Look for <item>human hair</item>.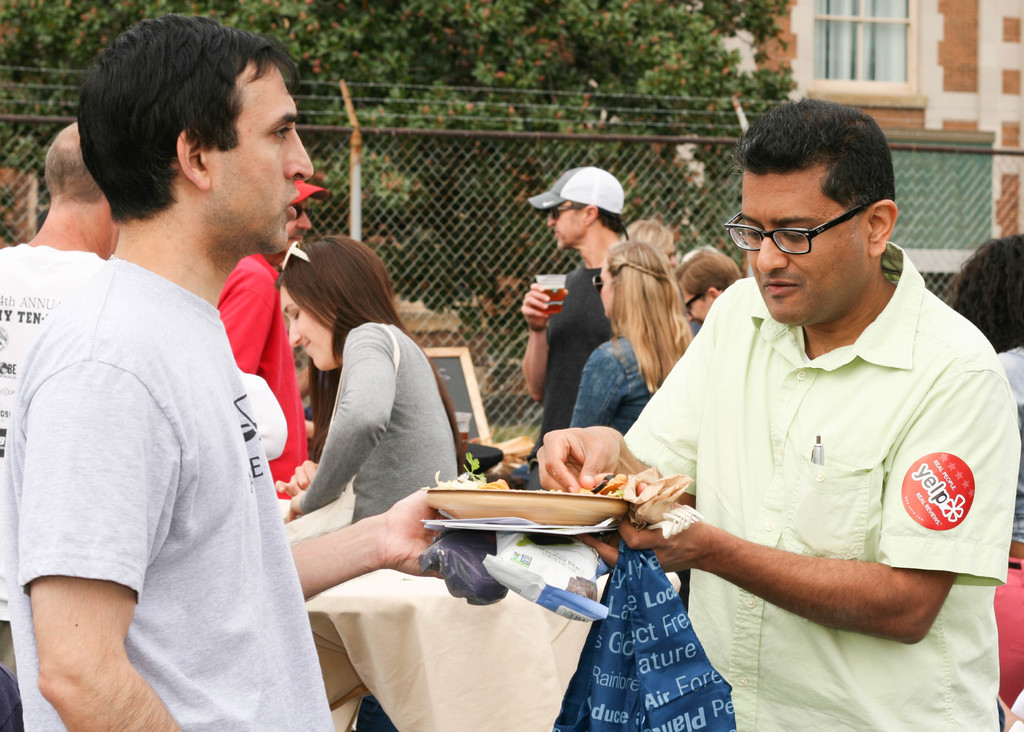
Found: 621:215:676:263.
